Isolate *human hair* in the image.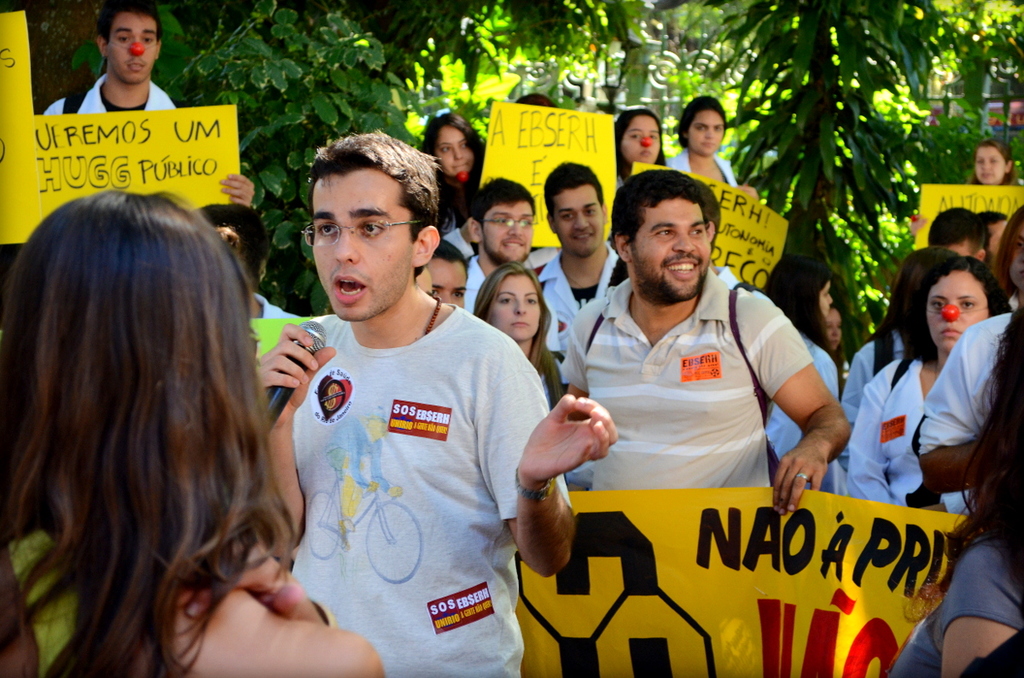
Isolated region: 473/265/560/409.
